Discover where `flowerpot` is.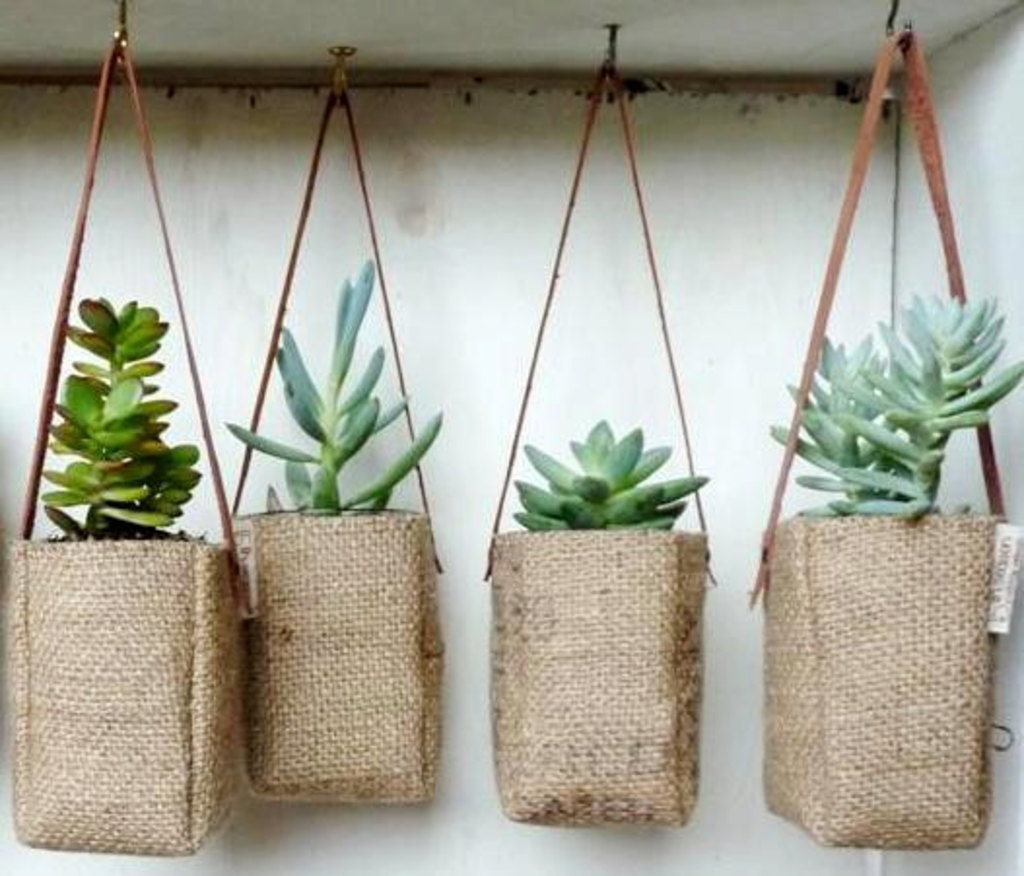
Discovered at 220:507:431:802.
